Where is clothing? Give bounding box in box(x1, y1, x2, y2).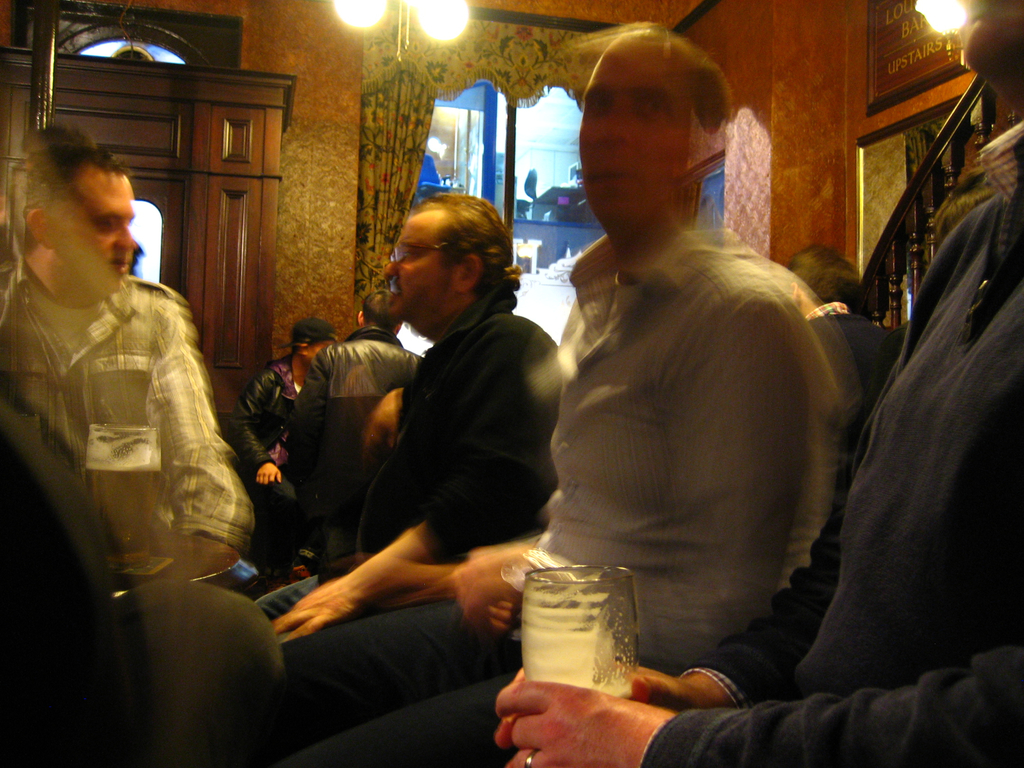
box(525, 176, 862, 674).
